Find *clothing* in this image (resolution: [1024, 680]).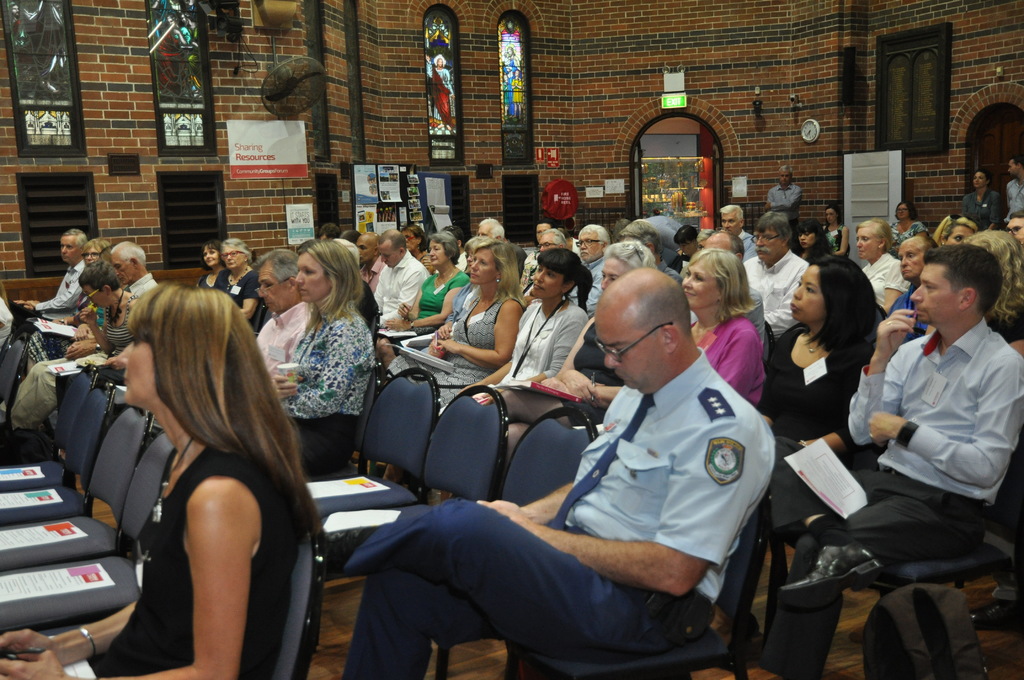
(130,271,160,298).
